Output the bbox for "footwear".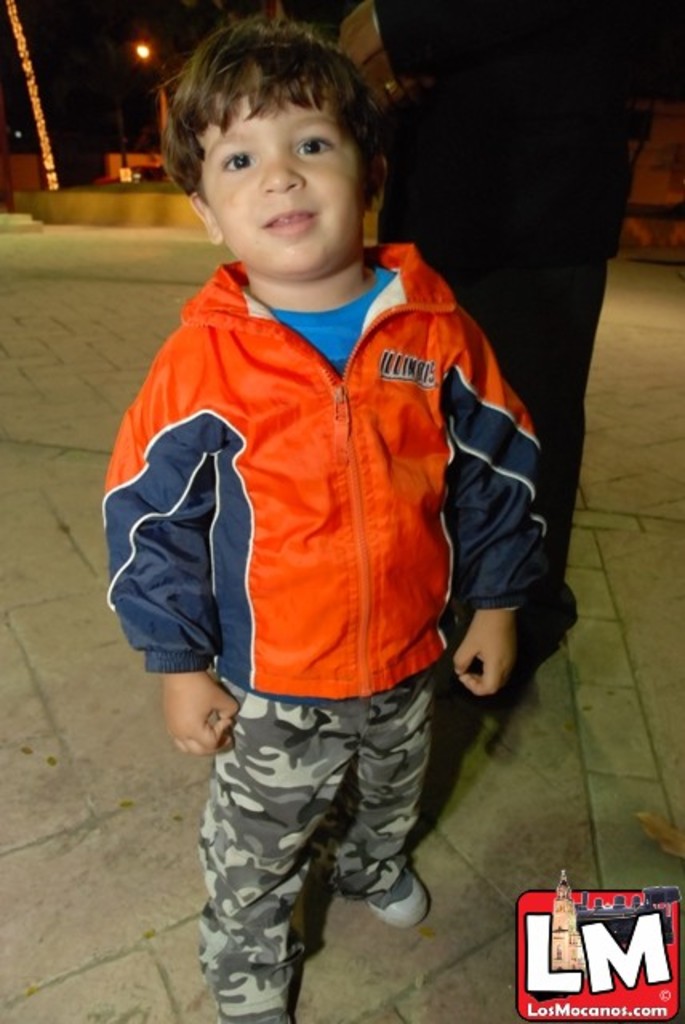
375,856,435,949.
